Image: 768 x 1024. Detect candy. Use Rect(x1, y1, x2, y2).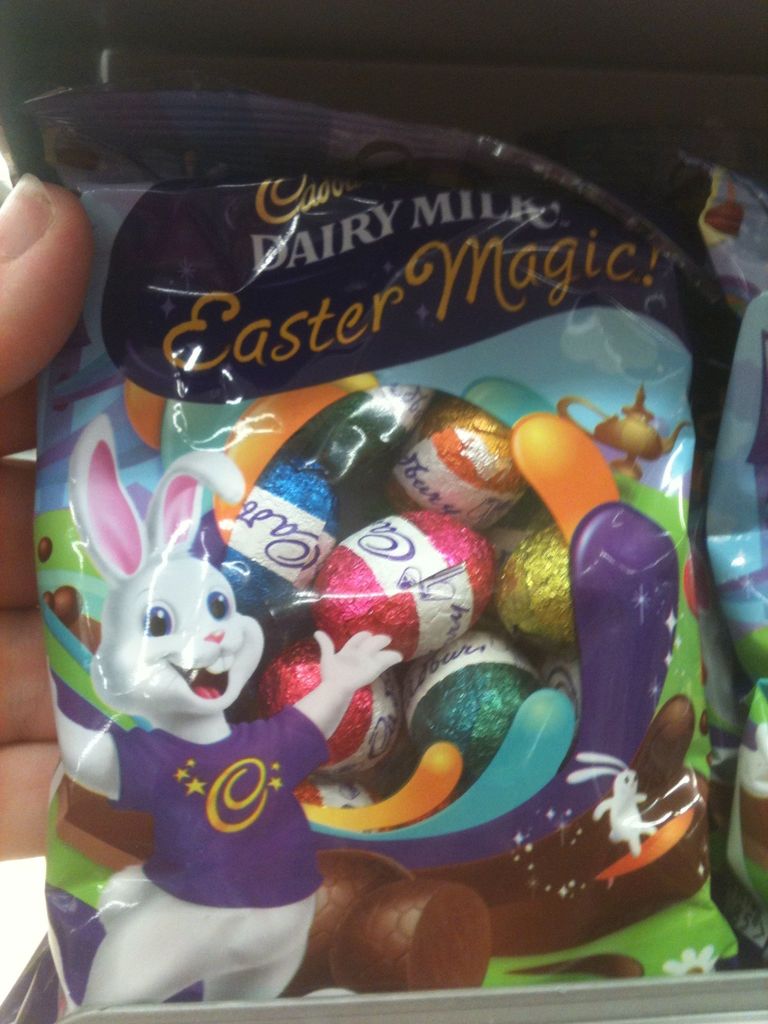
Rect(208, 379, 588, 814).
